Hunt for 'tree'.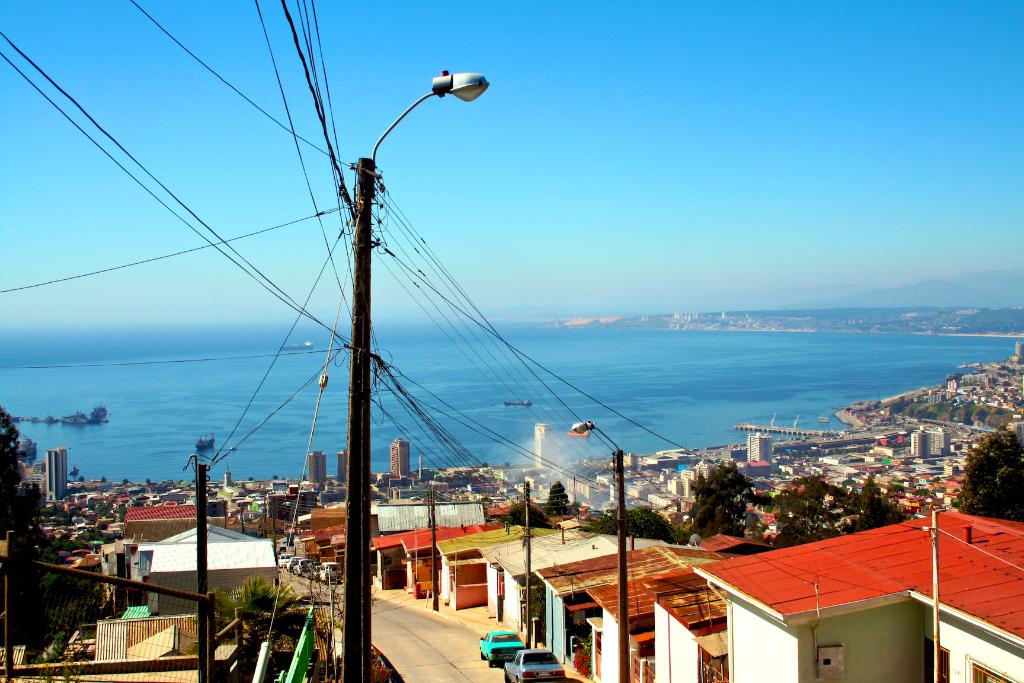
Hunted down at [left=954, top=424, right=1023, bottom=526].
